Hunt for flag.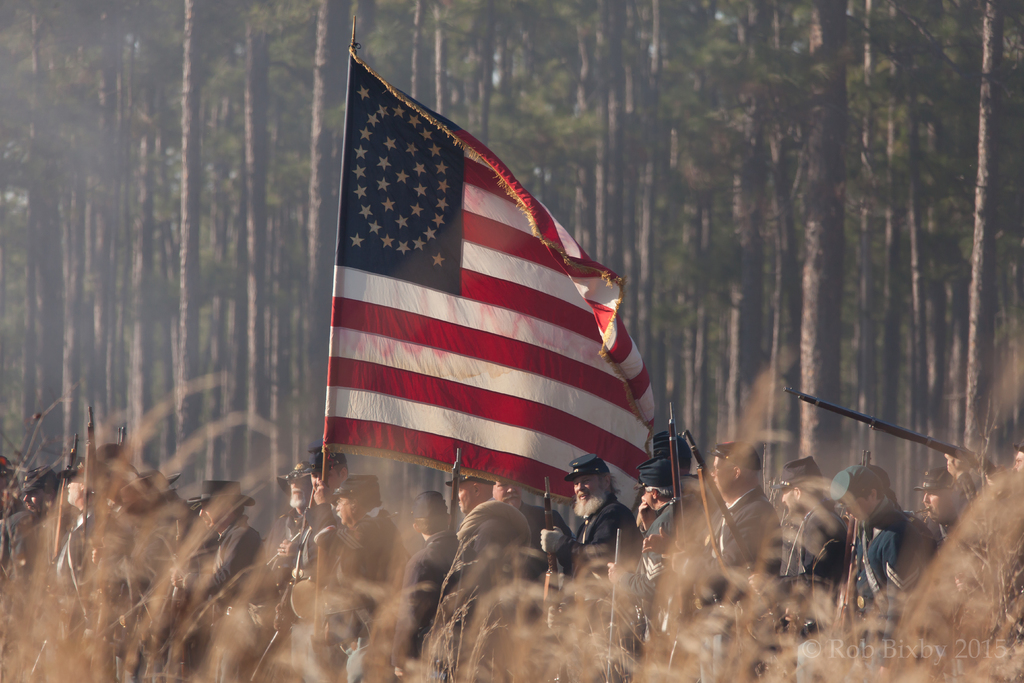
Hunted down at [x1=322, y1=44, x2=663, y2=515].
